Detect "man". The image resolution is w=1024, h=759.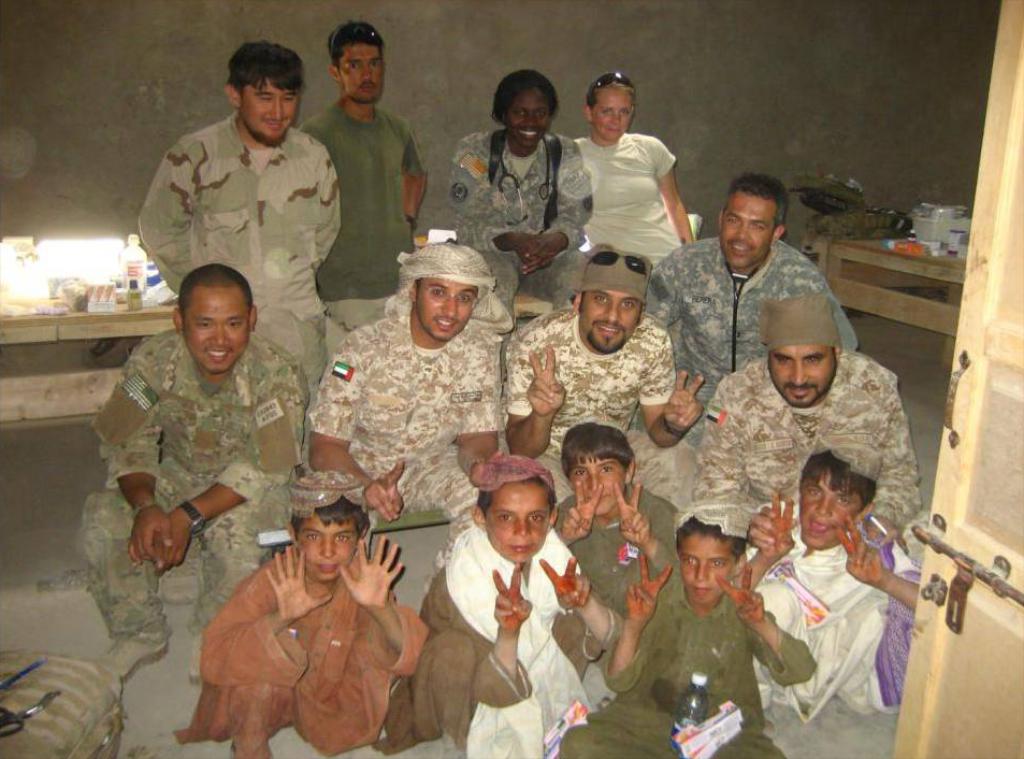
l=494, t=253, r=694, b=512.
